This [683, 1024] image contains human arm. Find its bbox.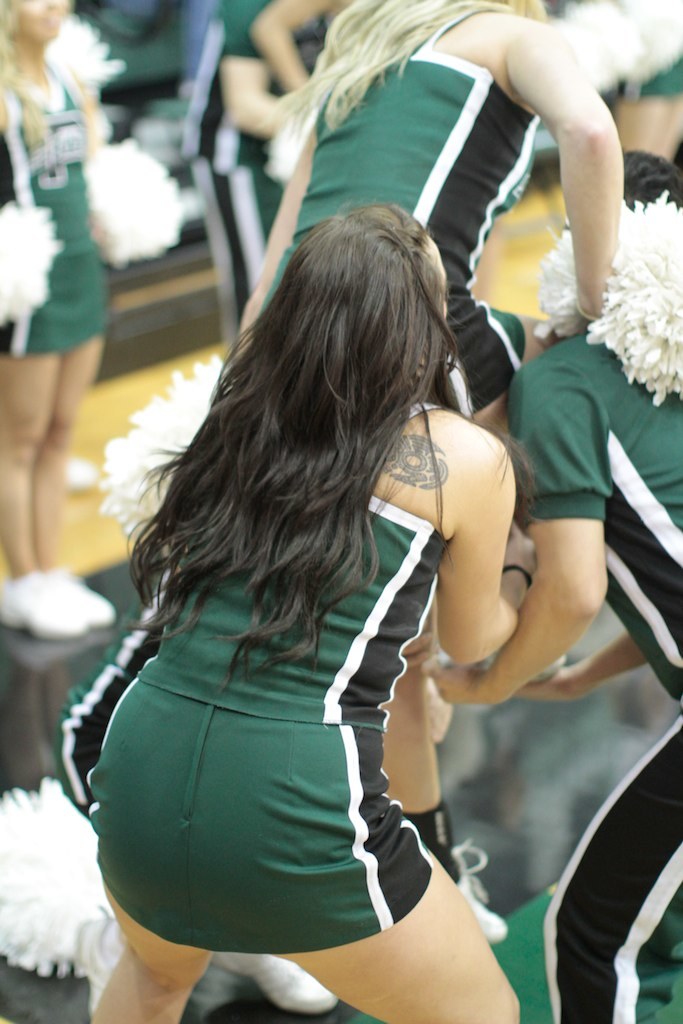
rect(522, 621, 655, 705).
